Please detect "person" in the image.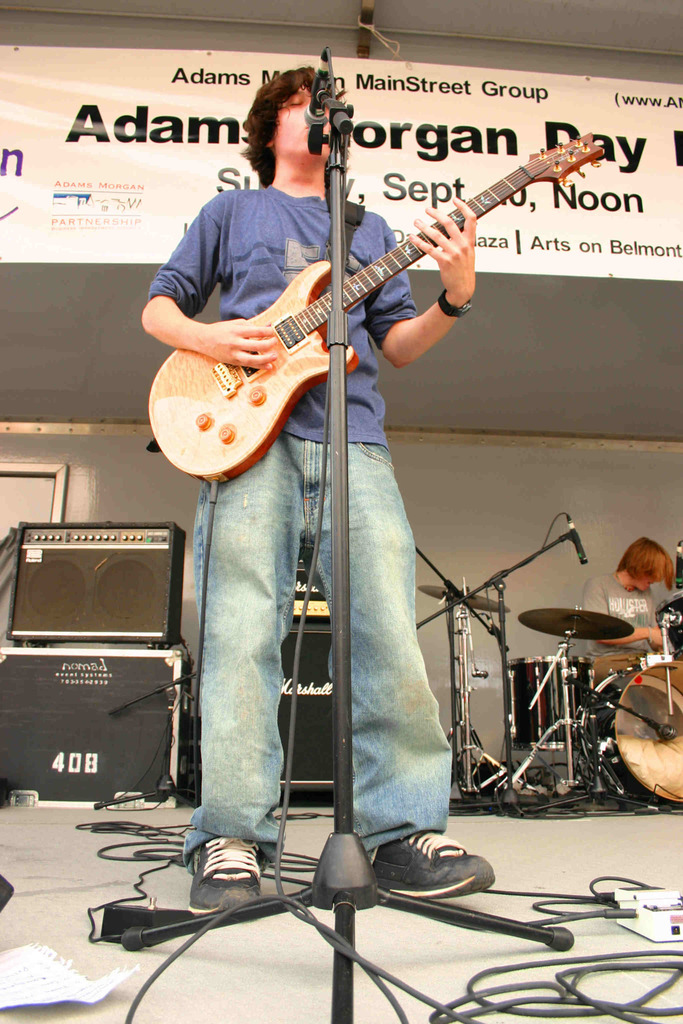
region(568, 535, 680, 689).
